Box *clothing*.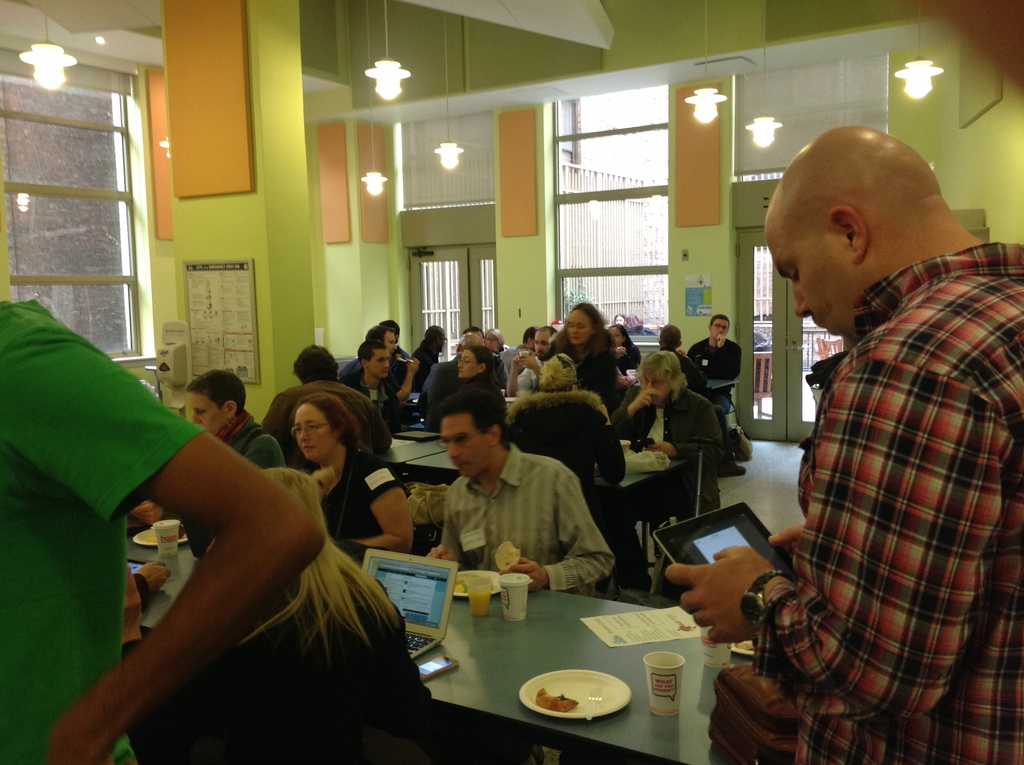
545 326 615 389.
